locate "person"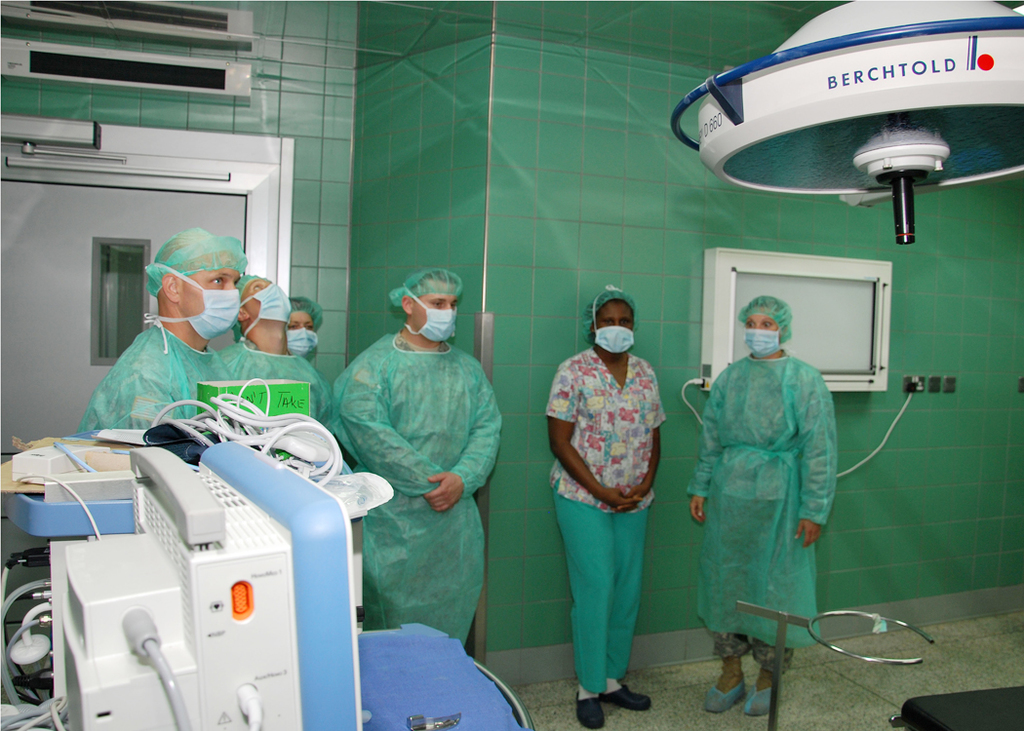
213, 269, 335, 421
